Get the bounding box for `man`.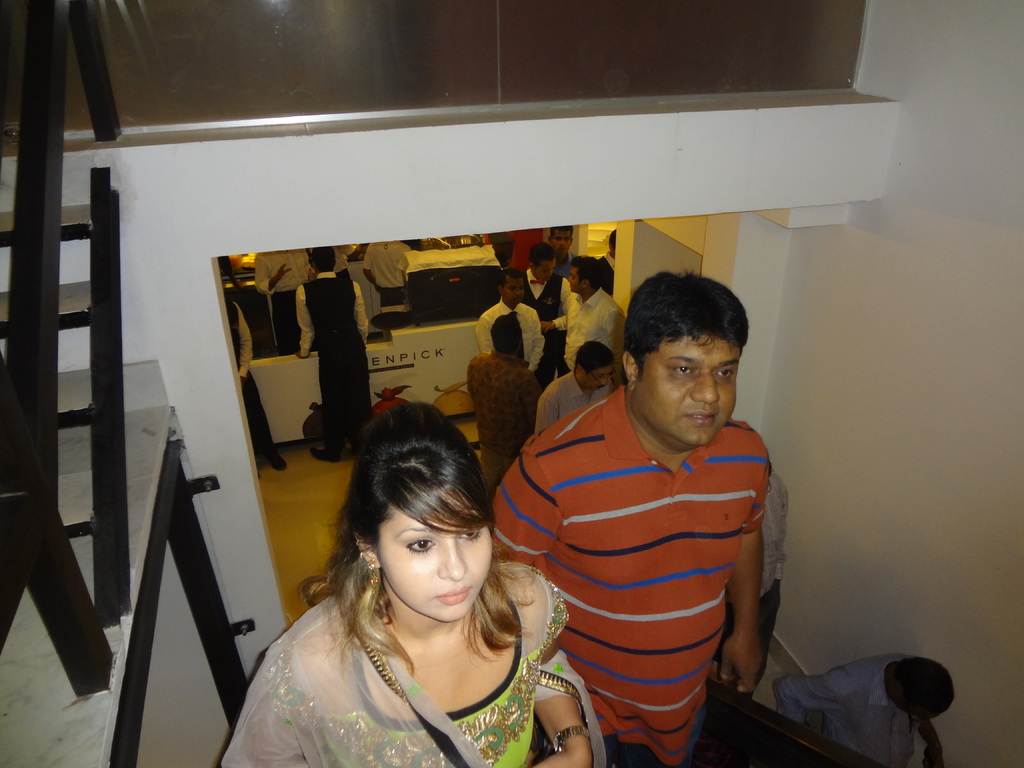
BBox(484, 268, 771, 767).
